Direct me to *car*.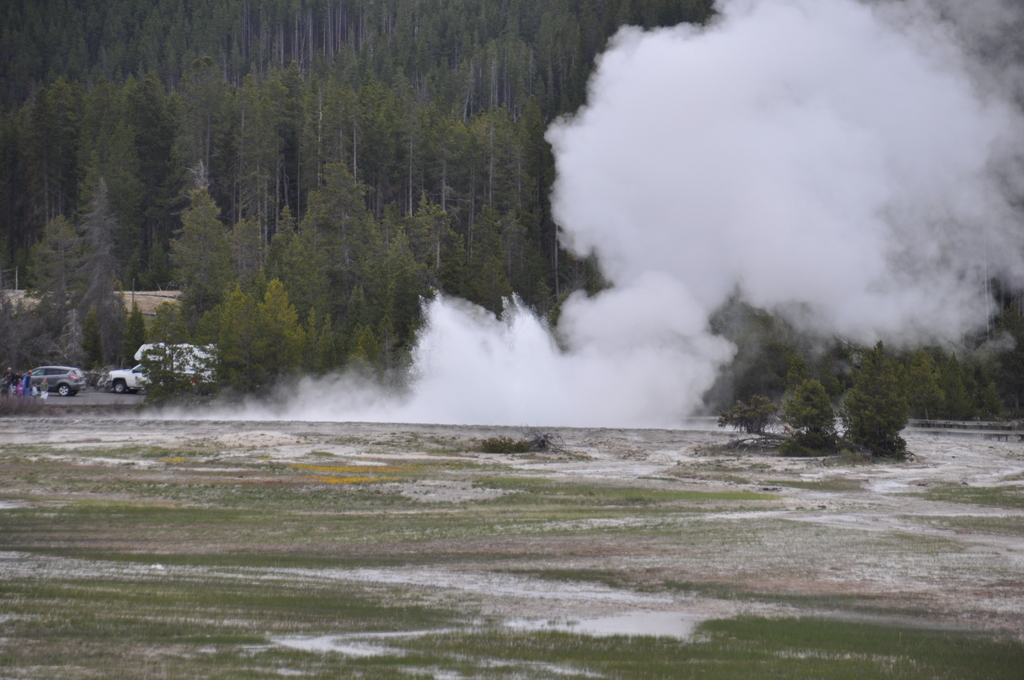
Direction: region(108, 365, 195, 395).
